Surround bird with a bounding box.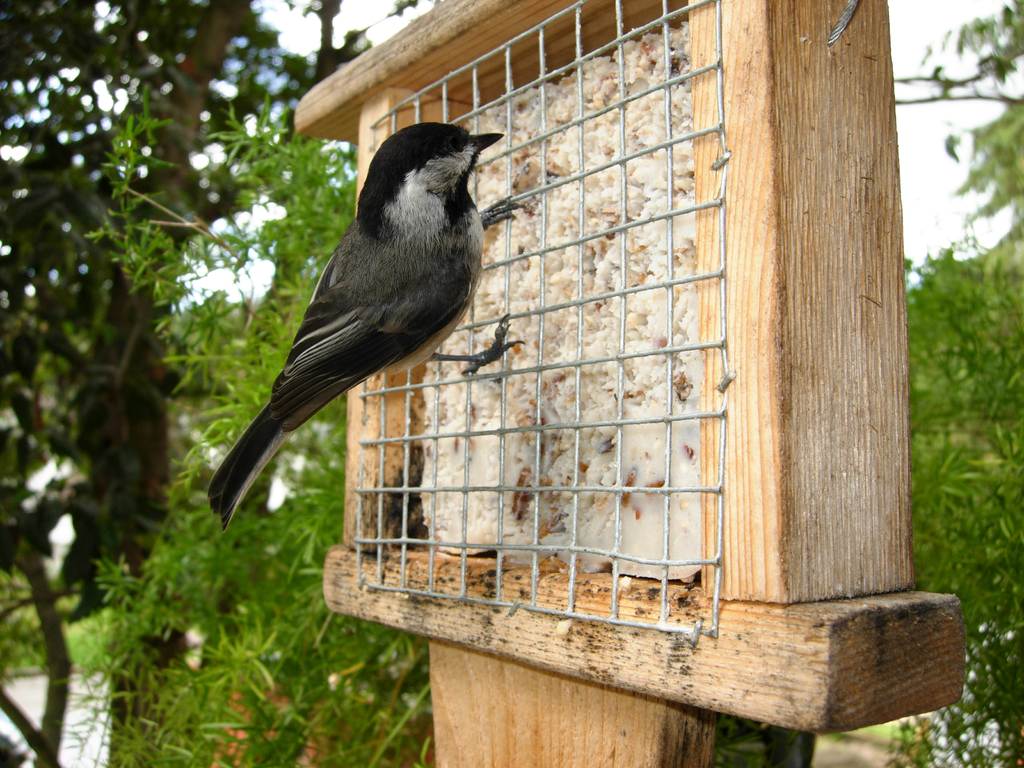
pyautogui.locateOnScreen(183, 112, 517, 525).
